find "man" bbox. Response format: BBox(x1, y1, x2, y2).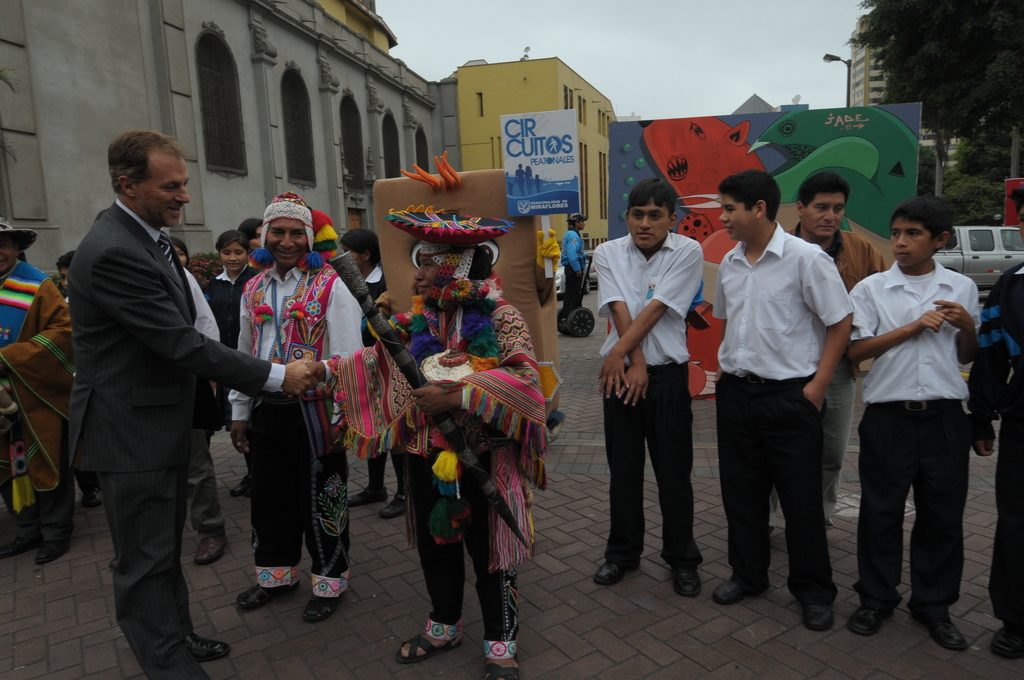
BBox(708, 170, 858, 635).
